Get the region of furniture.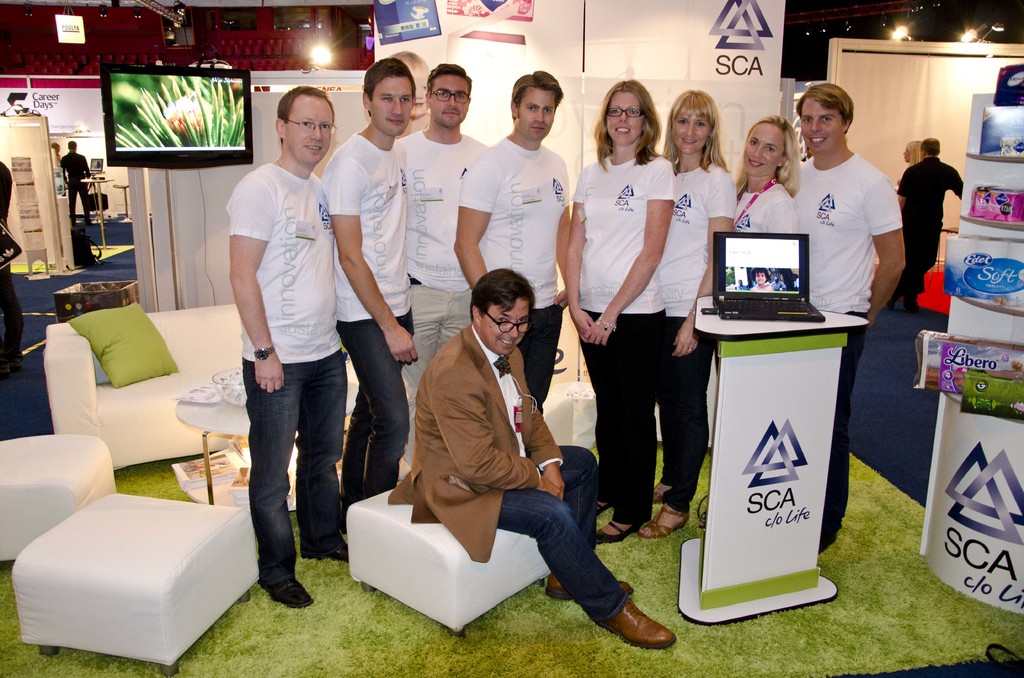
bbox=(0, 433, 114, 562).
